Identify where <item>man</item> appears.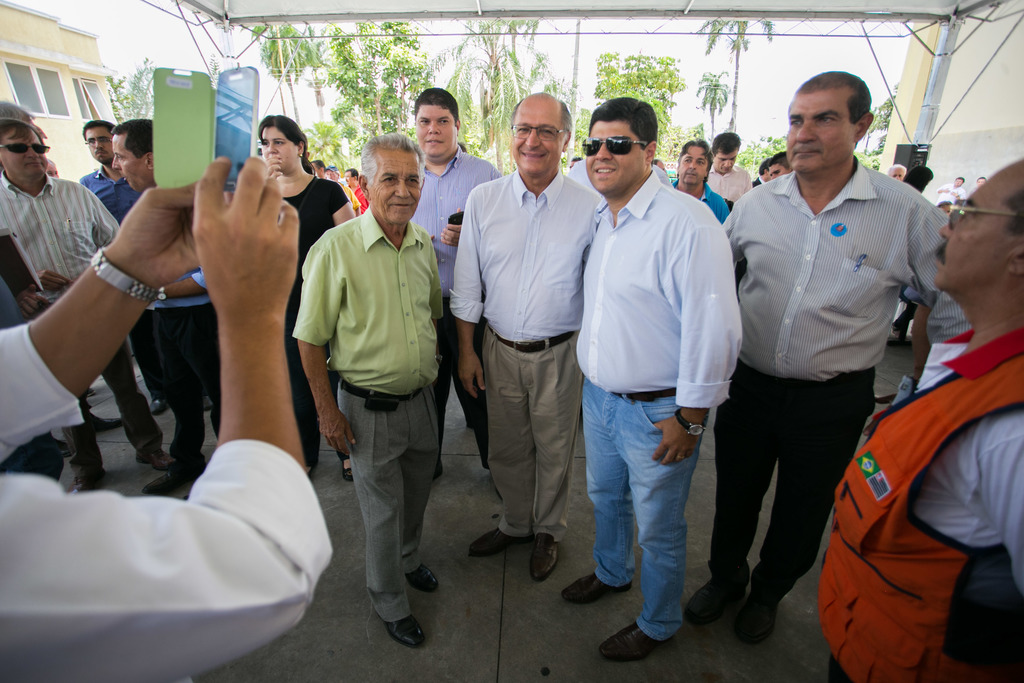
Appears at (0, 97, 32, 122).
